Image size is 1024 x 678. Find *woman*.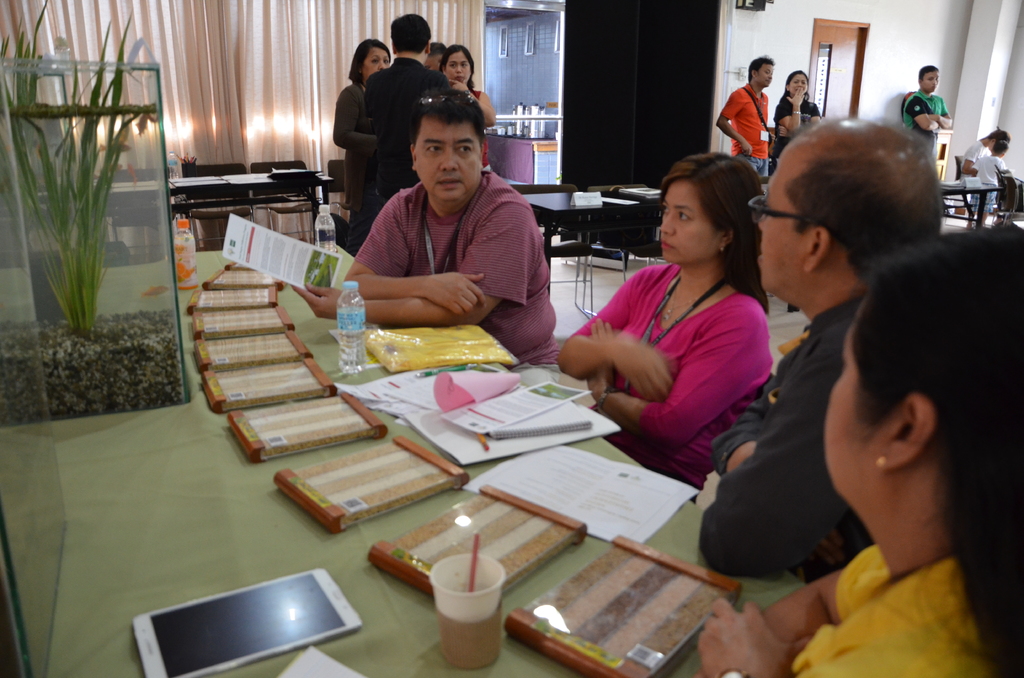
rect(438, 42, 495, 166).
